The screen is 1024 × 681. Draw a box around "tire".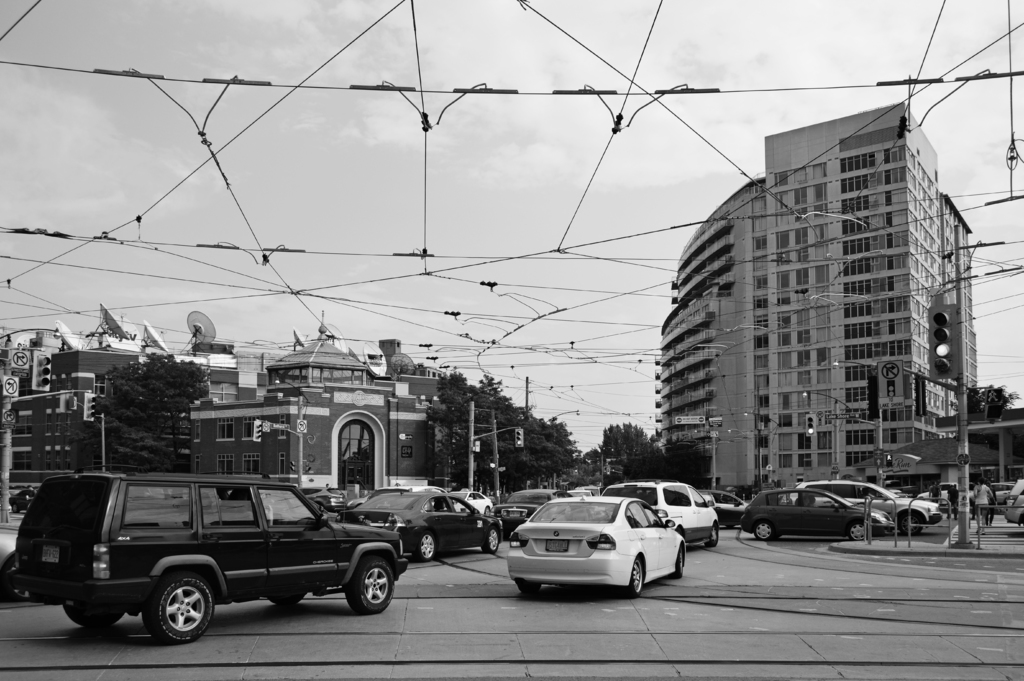
[630, 561, 643, 599].
